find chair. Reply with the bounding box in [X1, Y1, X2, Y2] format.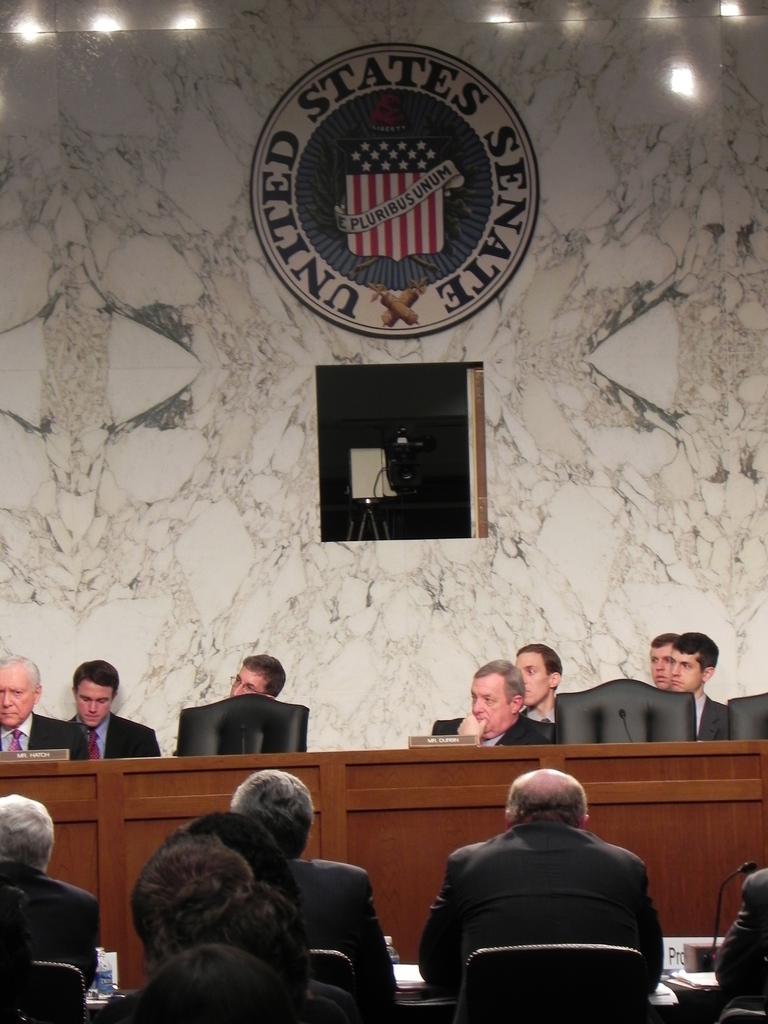
[173, 693, 308, 760].
